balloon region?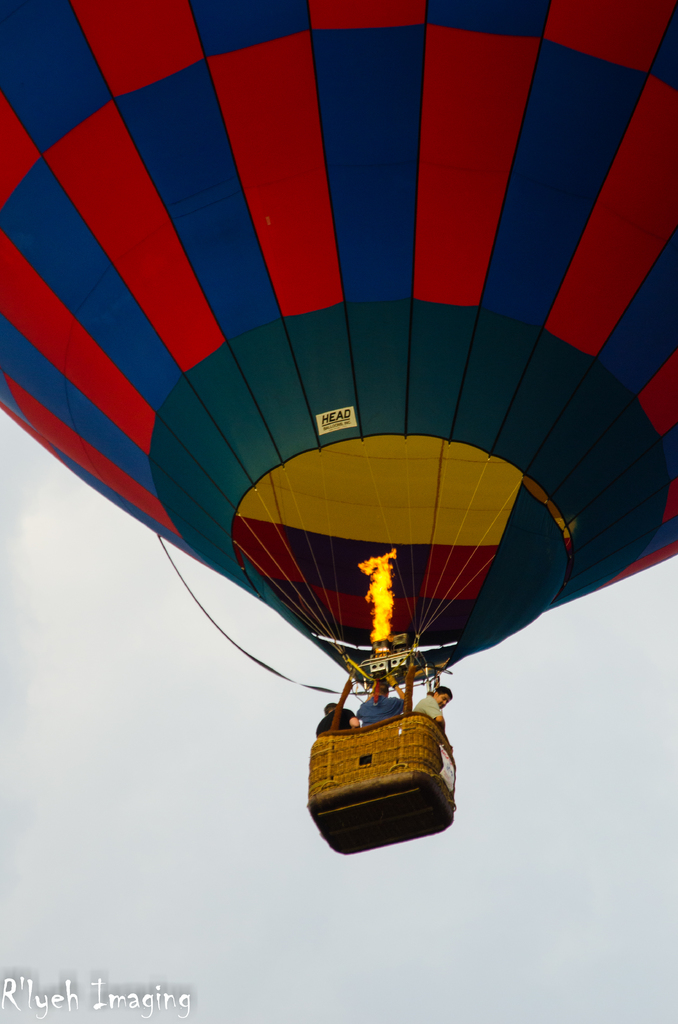
bbox=[0, 0, 677, 688]
